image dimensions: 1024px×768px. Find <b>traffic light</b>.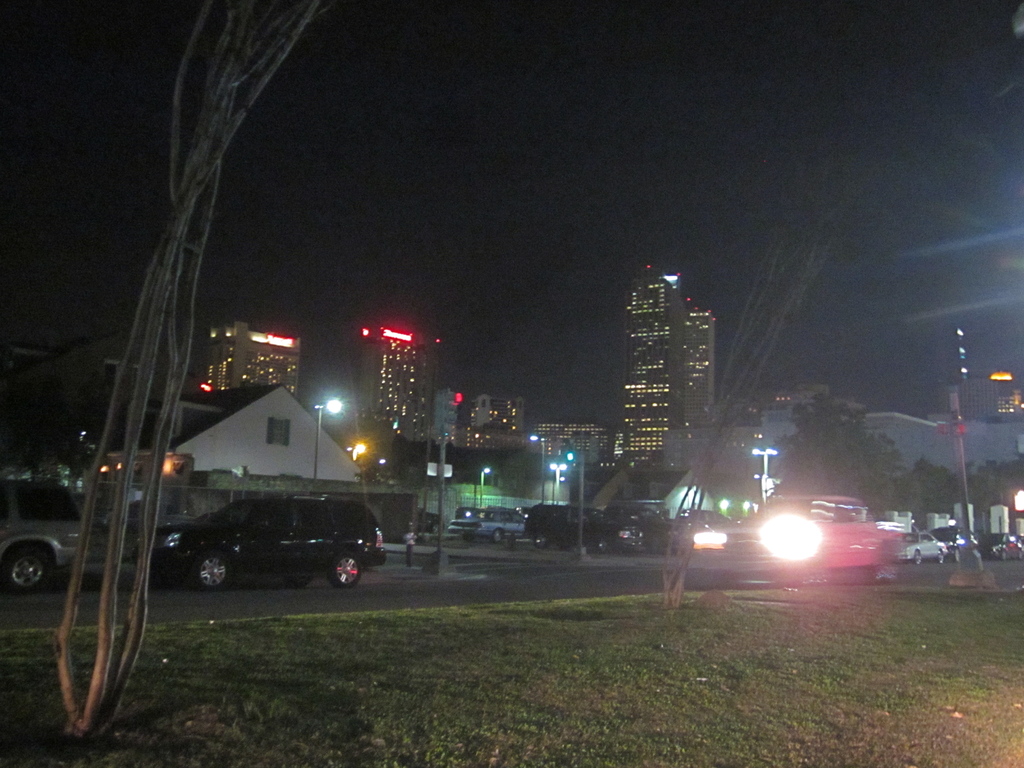
left=941, top=321, right=967, bottom=385.
